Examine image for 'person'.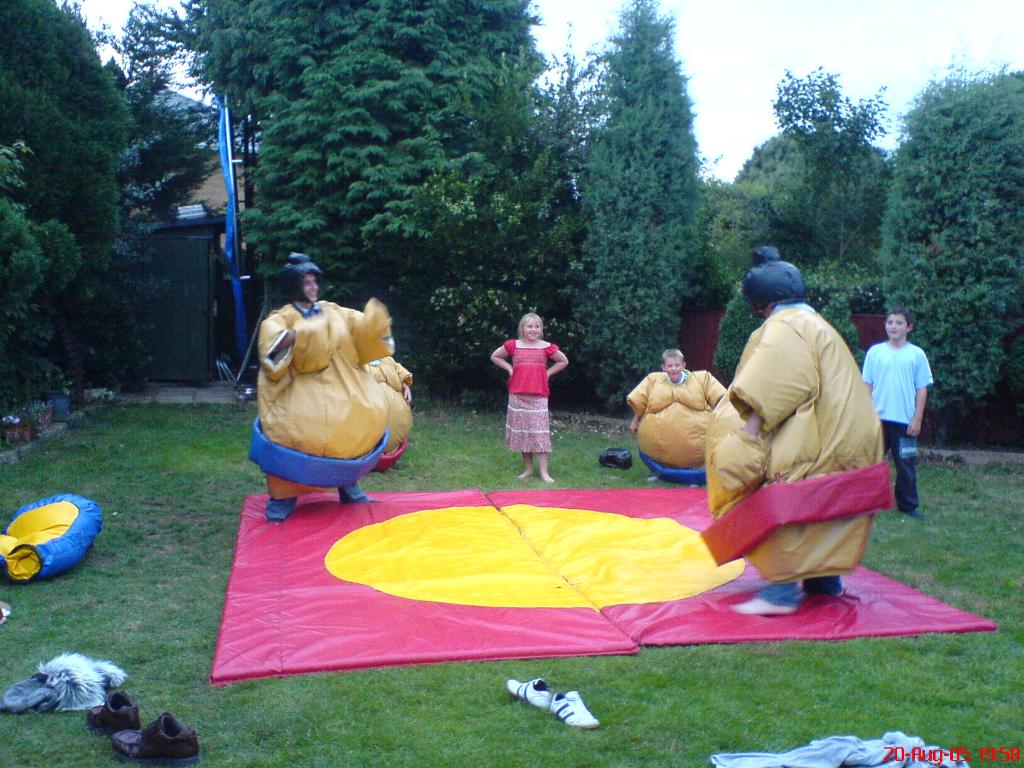
Examination result: (492,296,571,483).
